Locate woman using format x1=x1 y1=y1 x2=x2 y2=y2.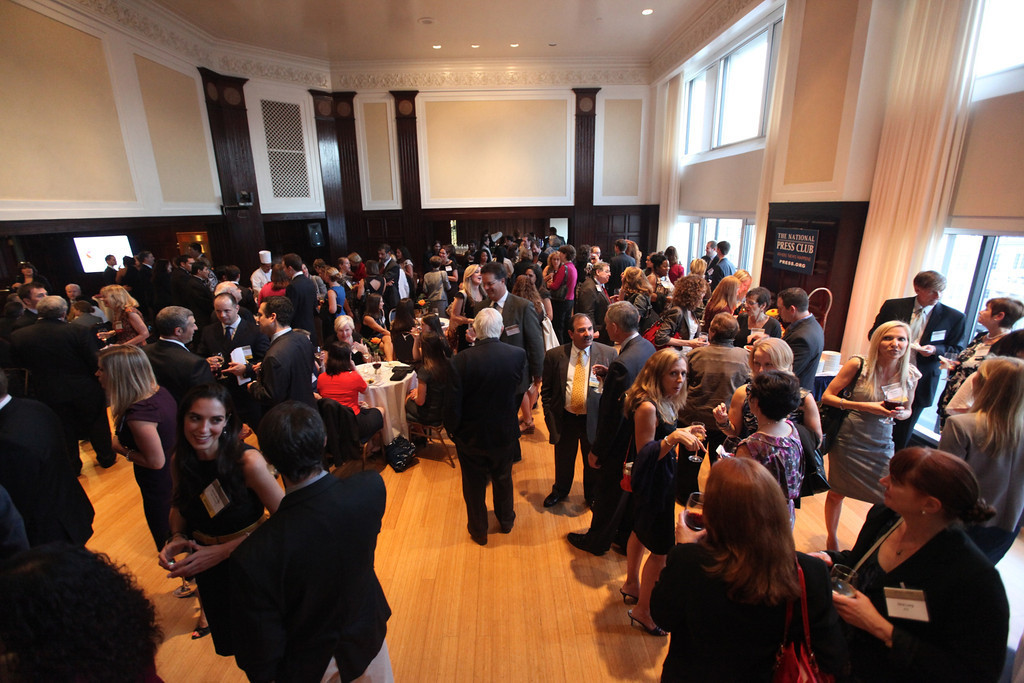
x1=702 y1=274 x2=739 y2=334.
